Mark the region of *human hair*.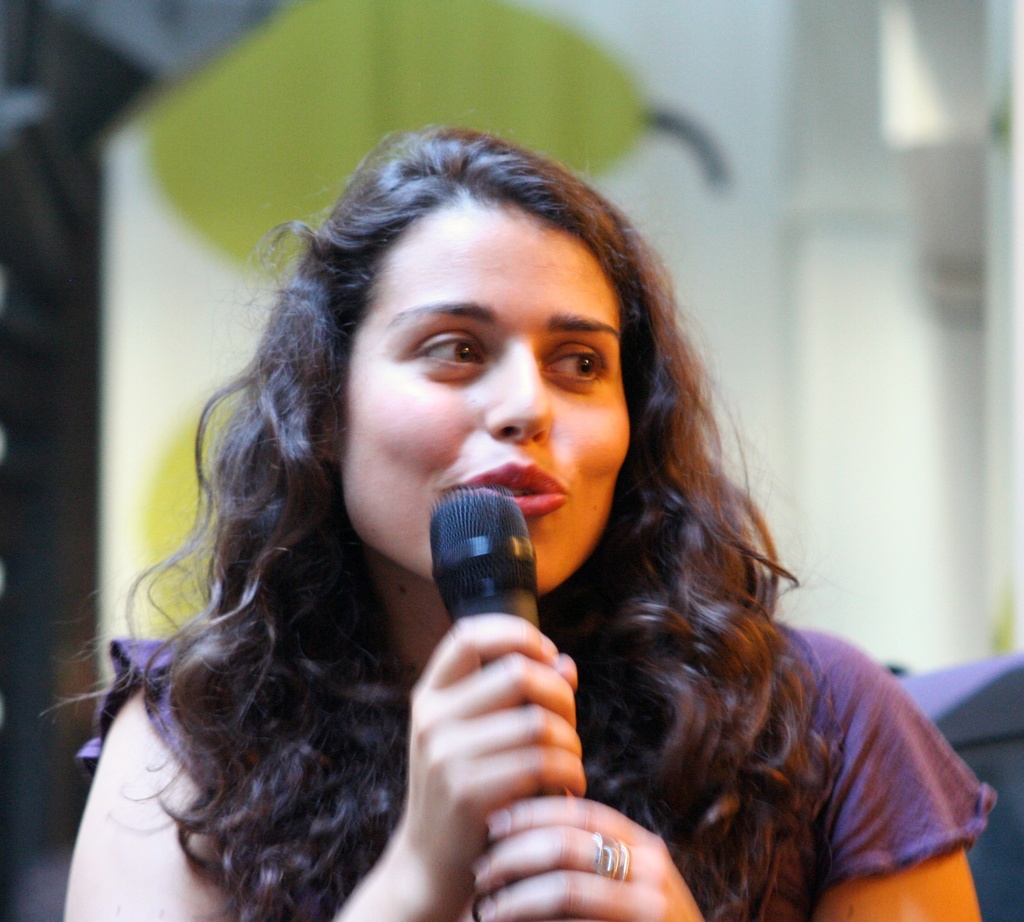
Region: [left=147, top=115, right=890, bottom=921].
